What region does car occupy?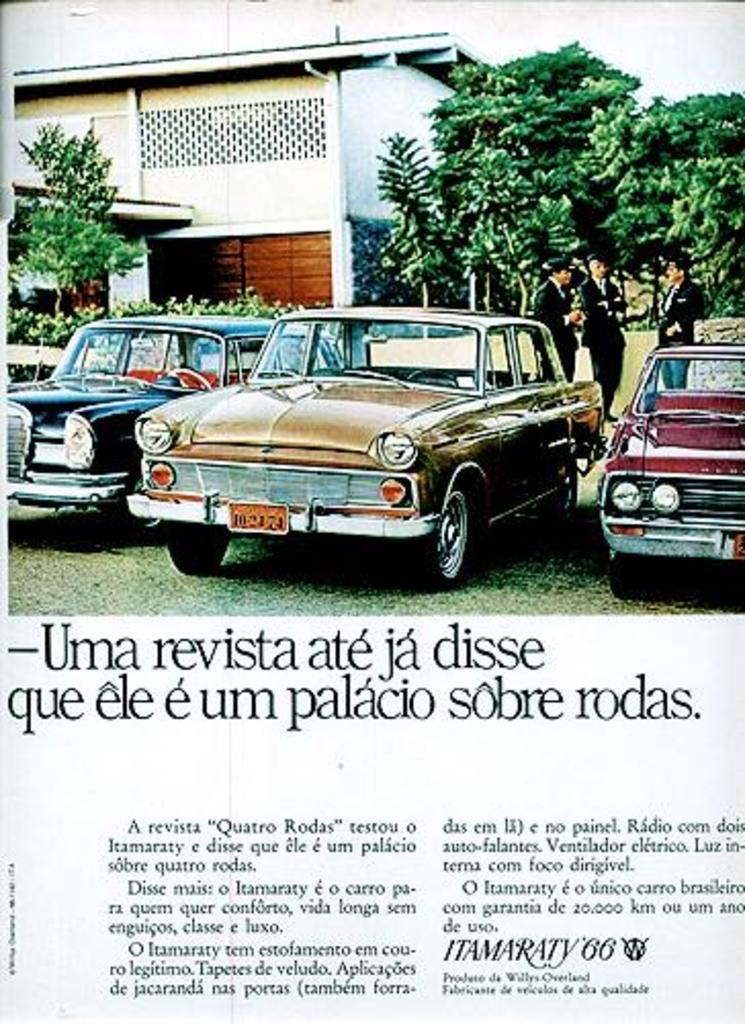
region(123, 299, 604, 592).
